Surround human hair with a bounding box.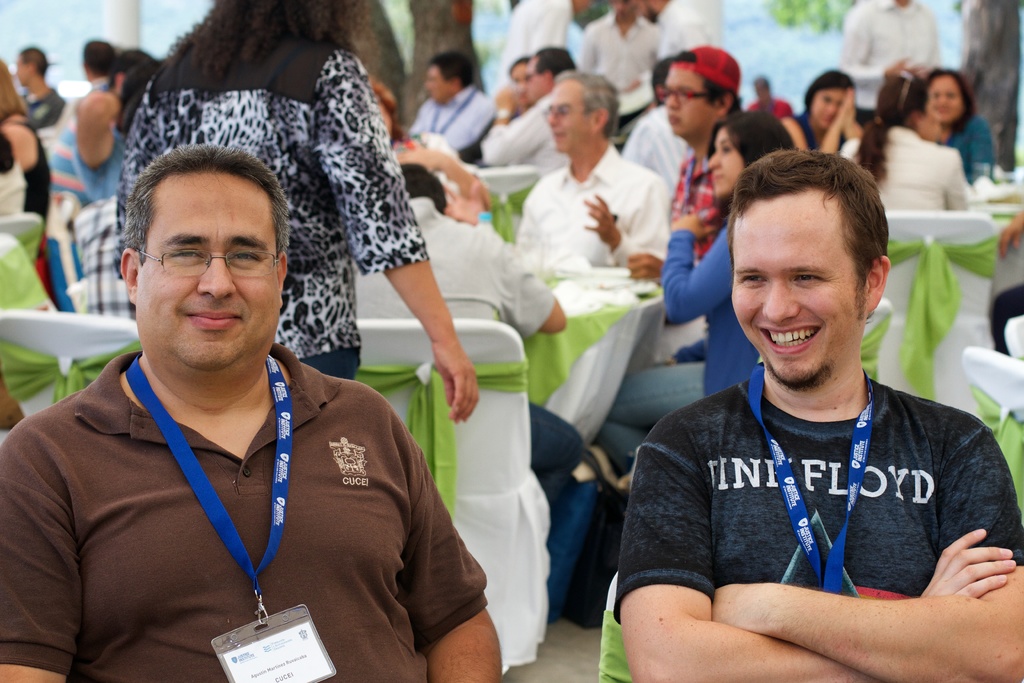
bbox=[430, 51, 475, 86].
